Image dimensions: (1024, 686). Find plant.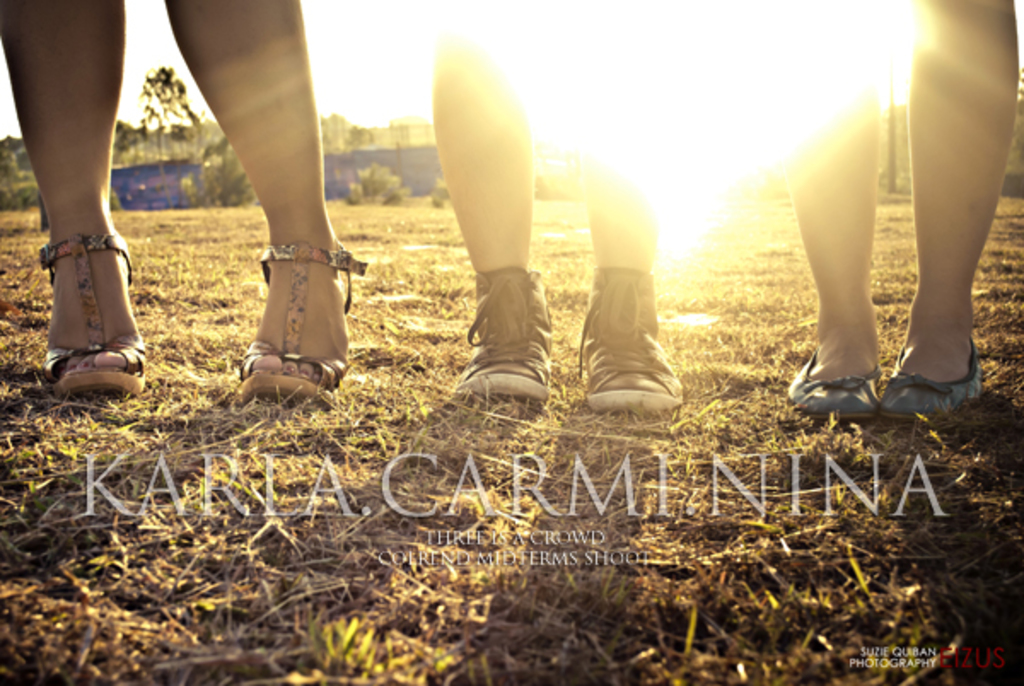
[left=340, top=166, right=403, bottom=210].
